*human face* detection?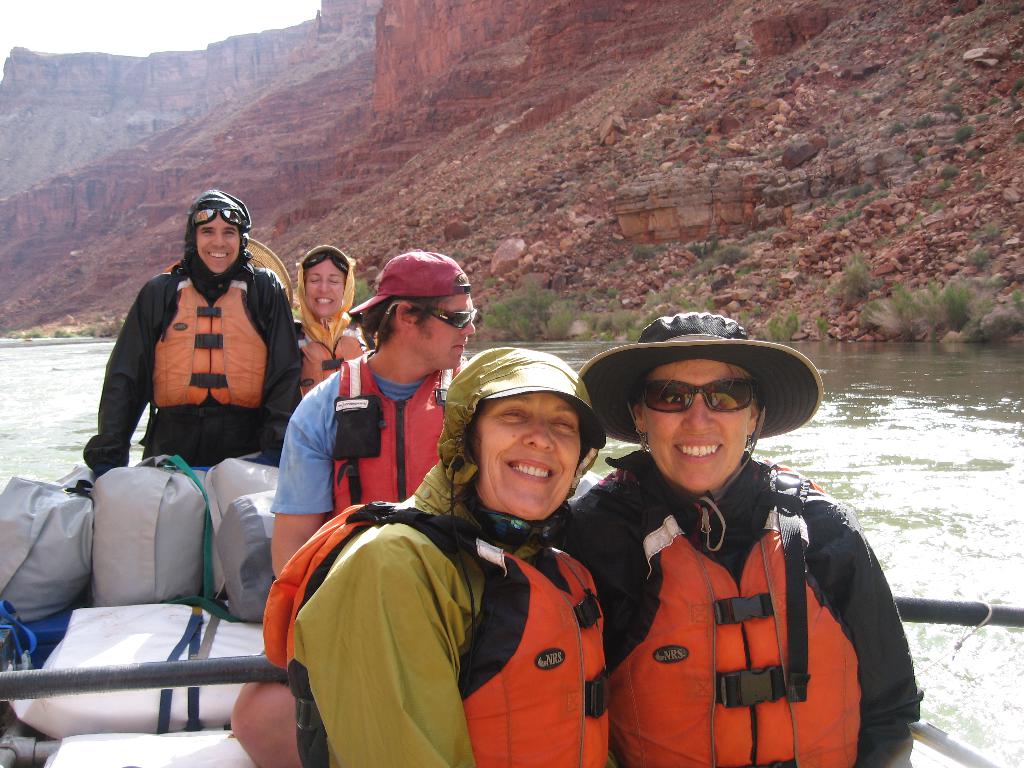
left=193, top=214, right=237, bottom=271
